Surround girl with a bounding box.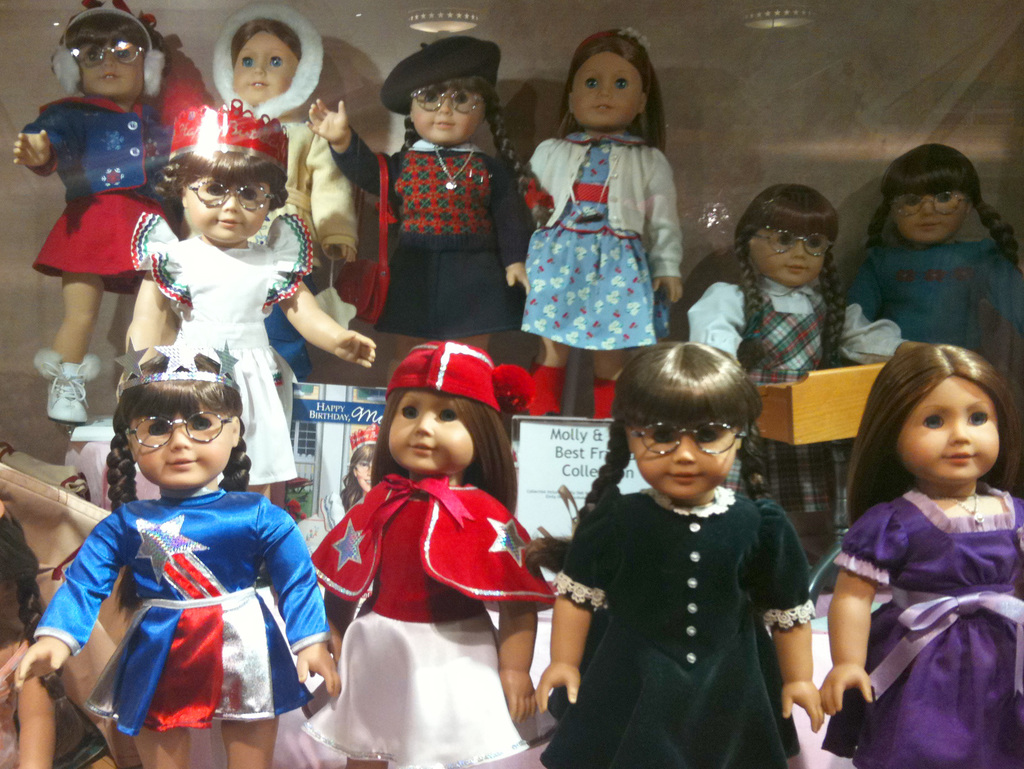
(326, 338, 535, 765).
